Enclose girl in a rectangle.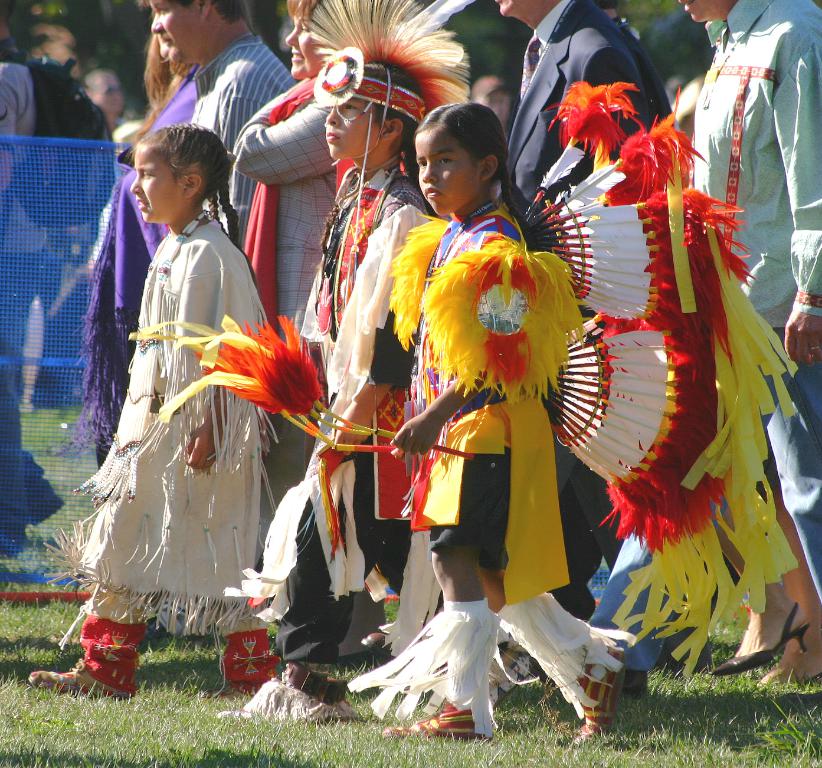
rect(379, 103, 626, 743).
